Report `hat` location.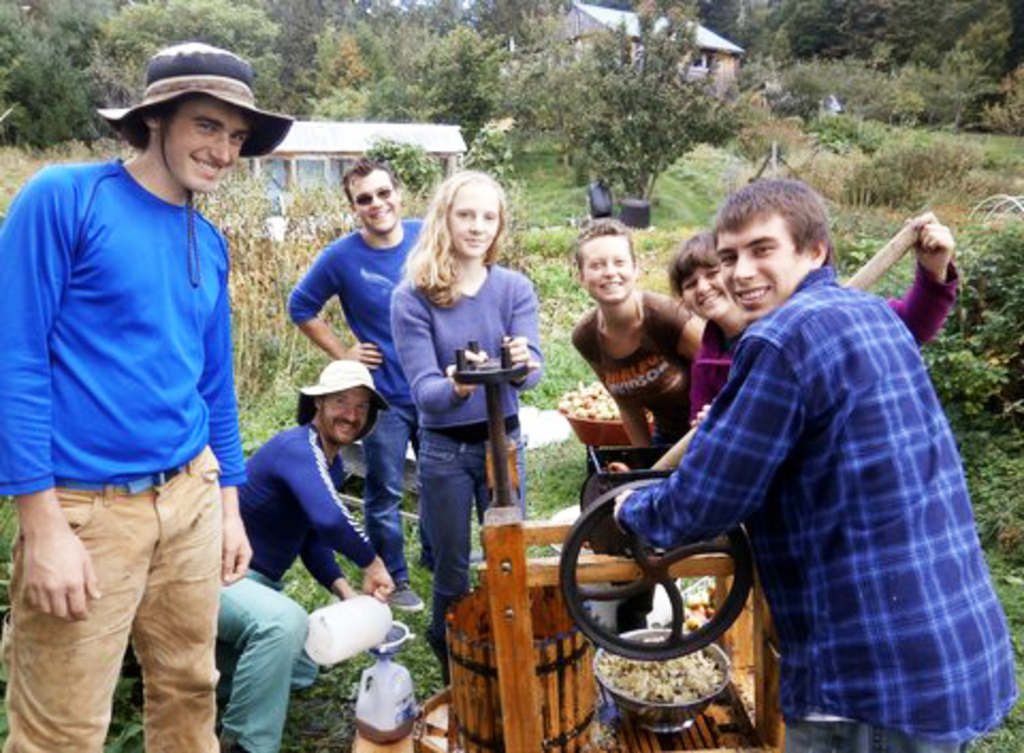
Report: [297,363,388,448].
